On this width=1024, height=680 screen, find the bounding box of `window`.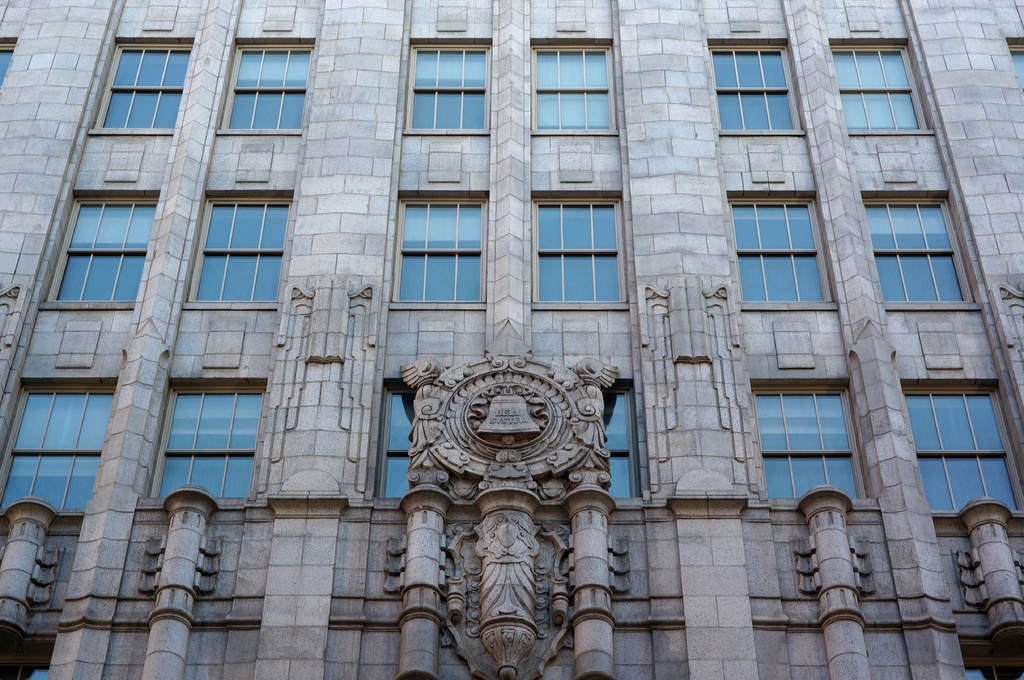
Bounding box: bbox=[726, 192, 834, 313].
